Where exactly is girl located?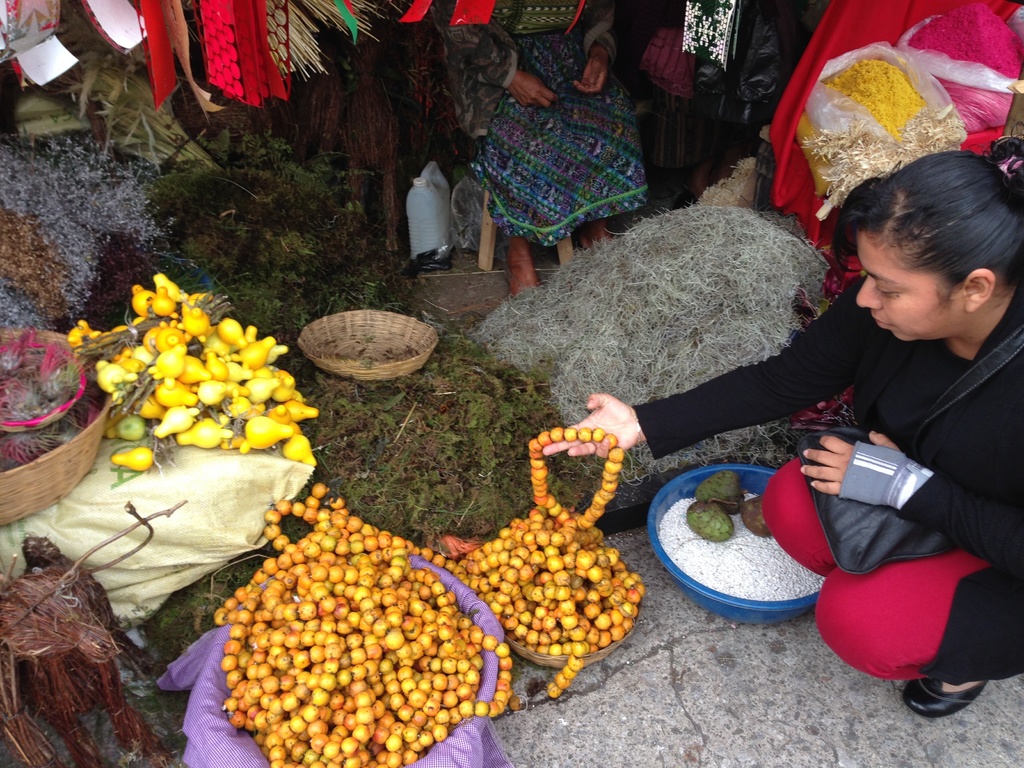
Its bounding box is (left=540, top=149, right=1016, bottom=716).
